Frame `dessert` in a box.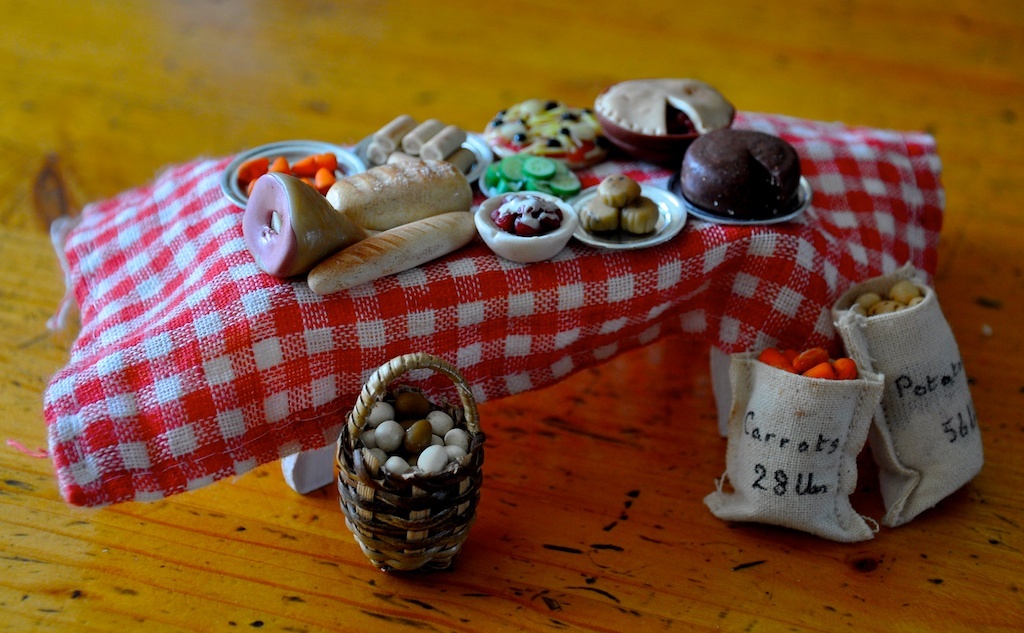
region(681, 128, 798, 216).
